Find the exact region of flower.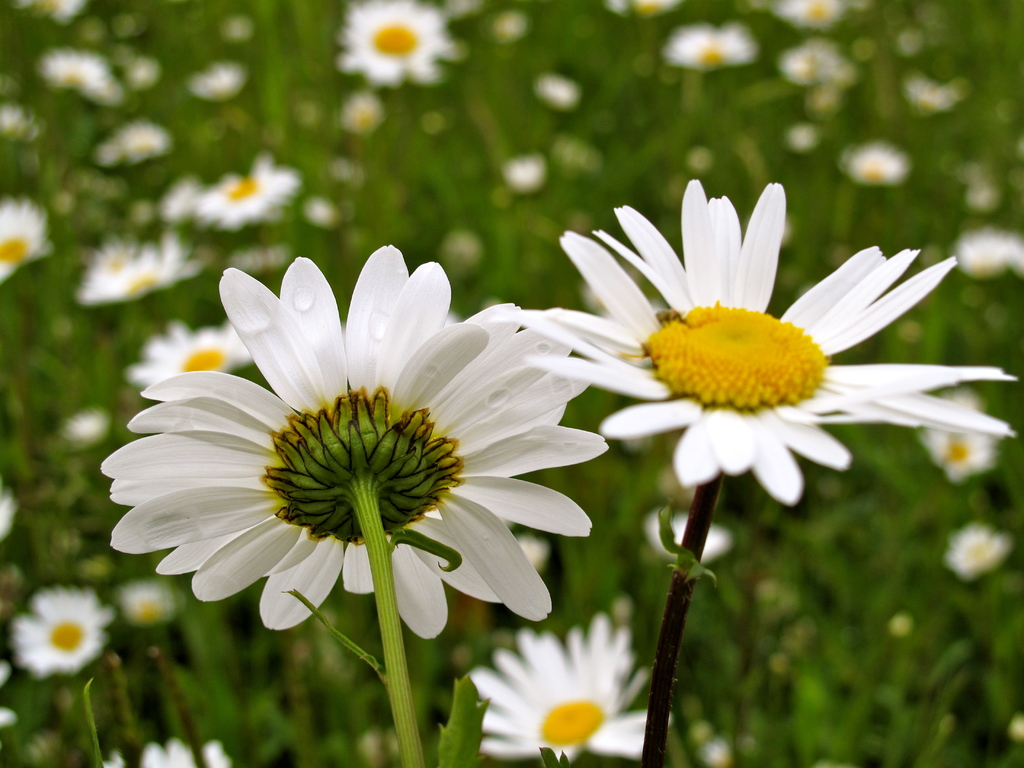
Exact region: left=34, top=40, right=127, bottom=104.
